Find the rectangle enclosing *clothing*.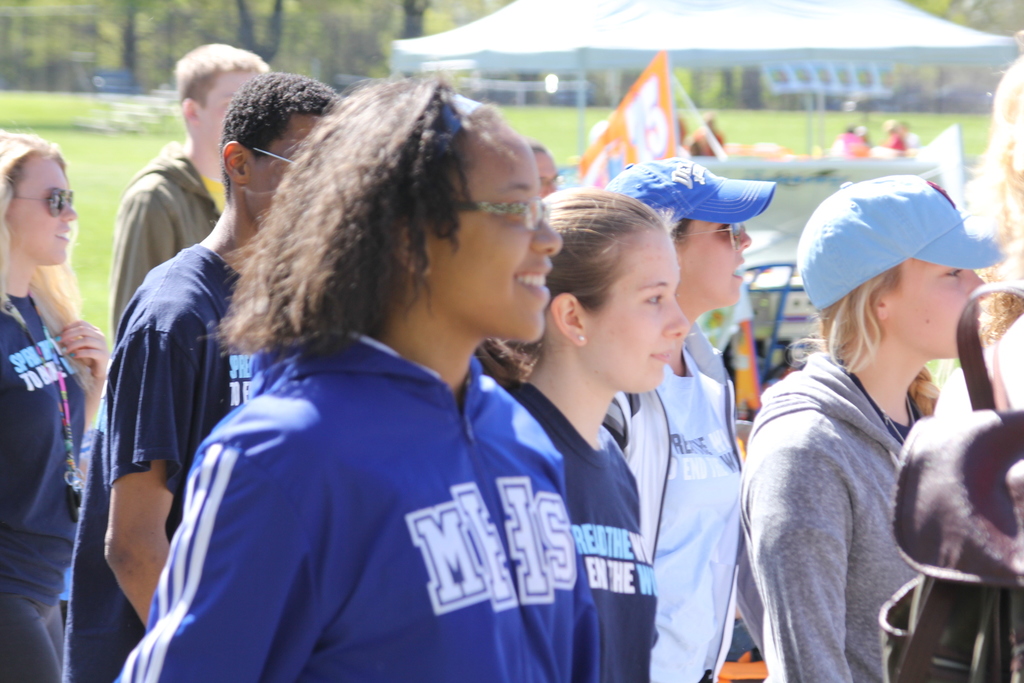
x1=143, y1=281, x2=602, y2=671.
